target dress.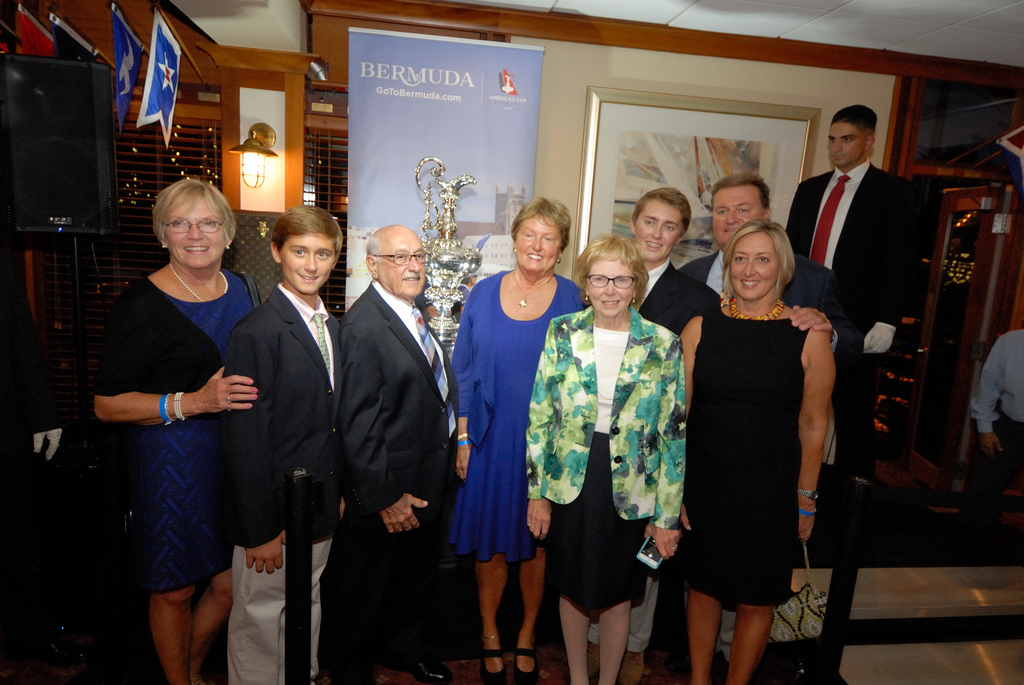
Target region: {"left": 450, "top": 269, "right": 582, "bottom": 558}.
